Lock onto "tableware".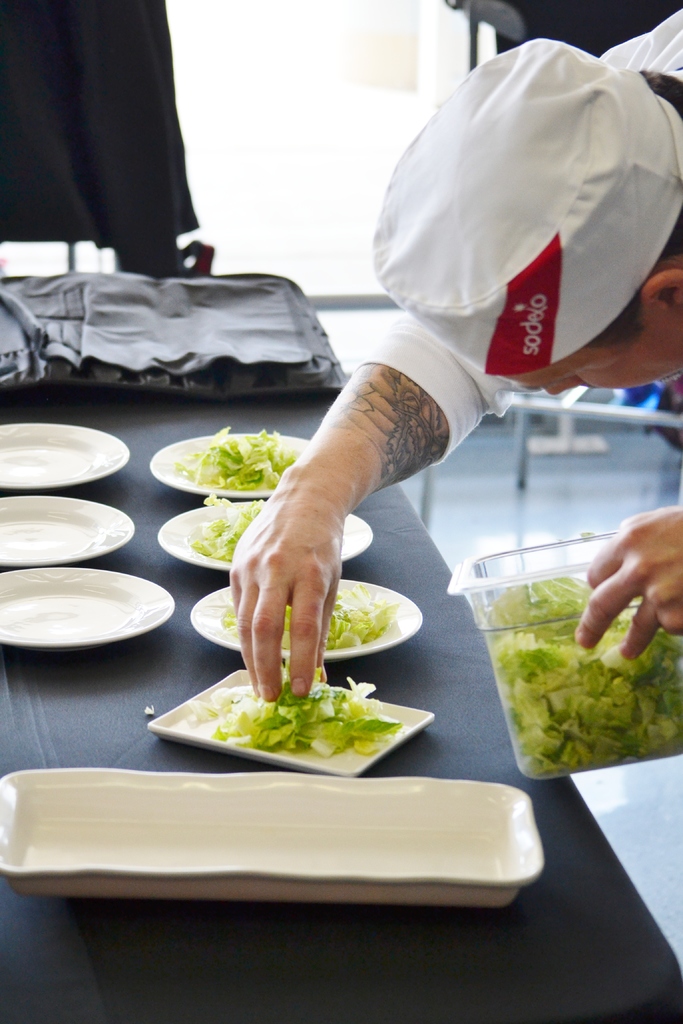
Locked: detection(147, 668, 432, 777).
